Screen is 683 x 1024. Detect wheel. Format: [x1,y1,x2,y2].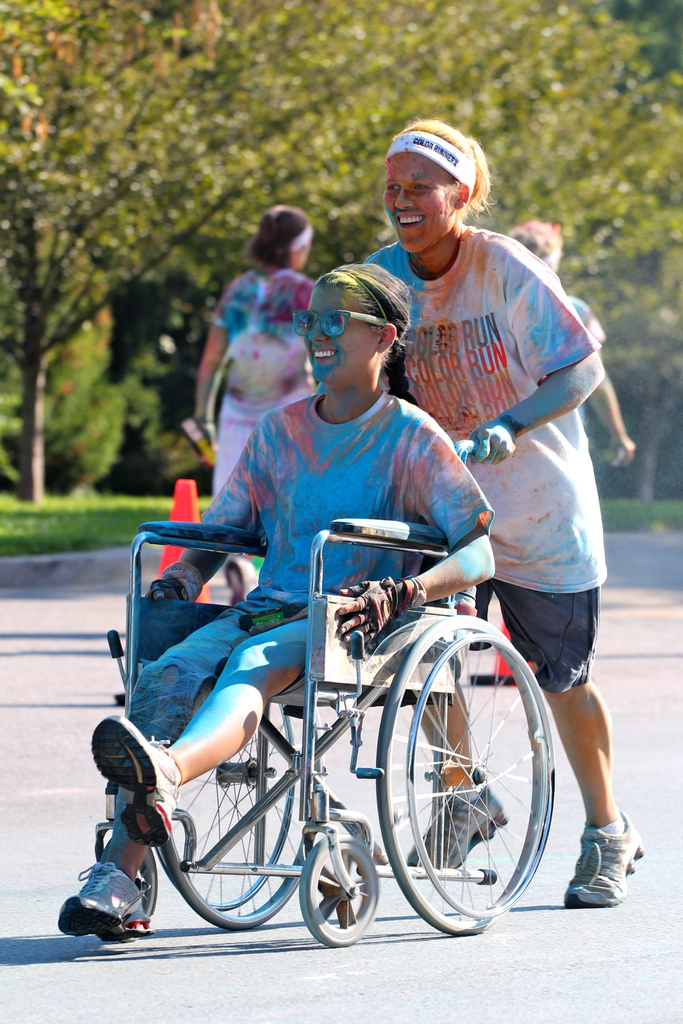
[154,698,293,908].
